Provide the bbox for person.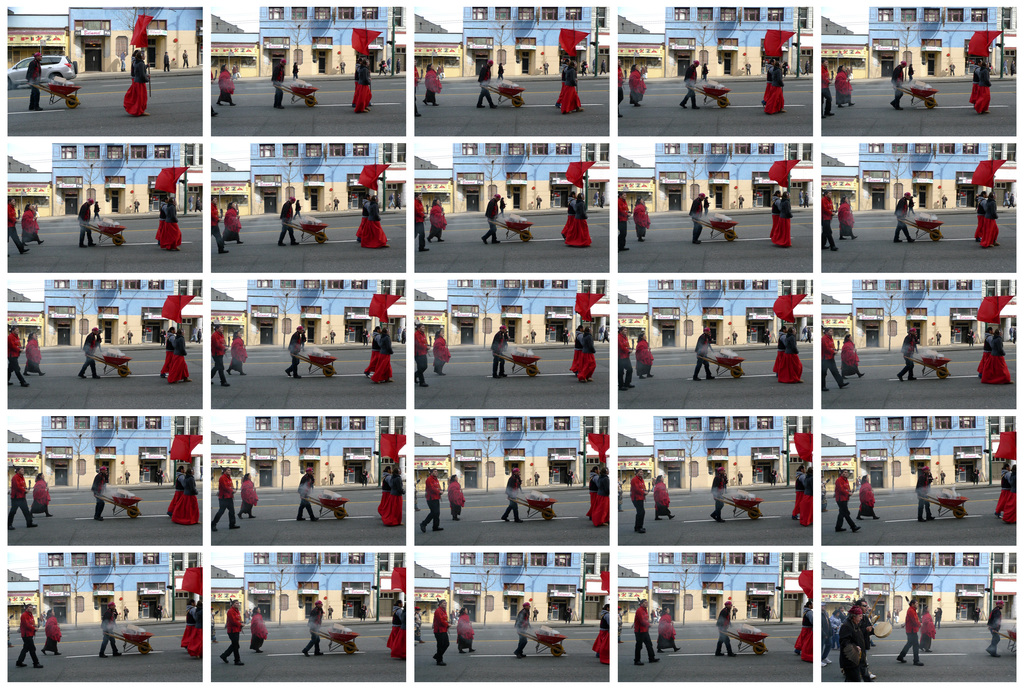
Rect(798, 58, 810, 77).
